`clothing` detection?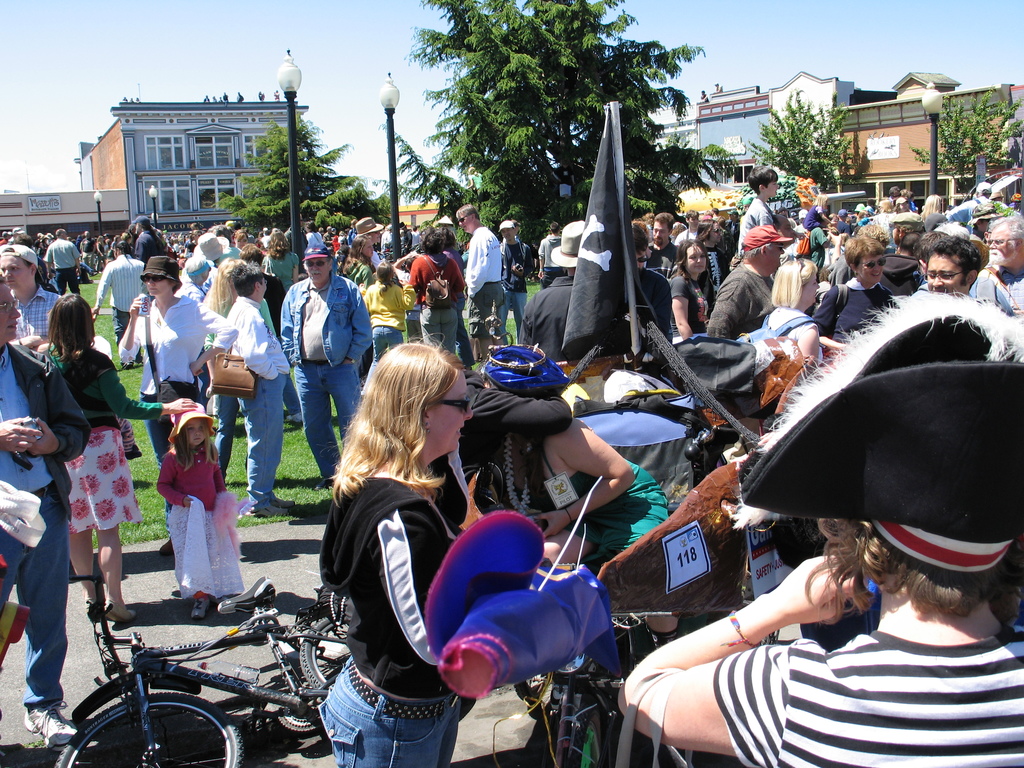
{"left": 191, "top": 282, "right": 221, "bottom": 308}
